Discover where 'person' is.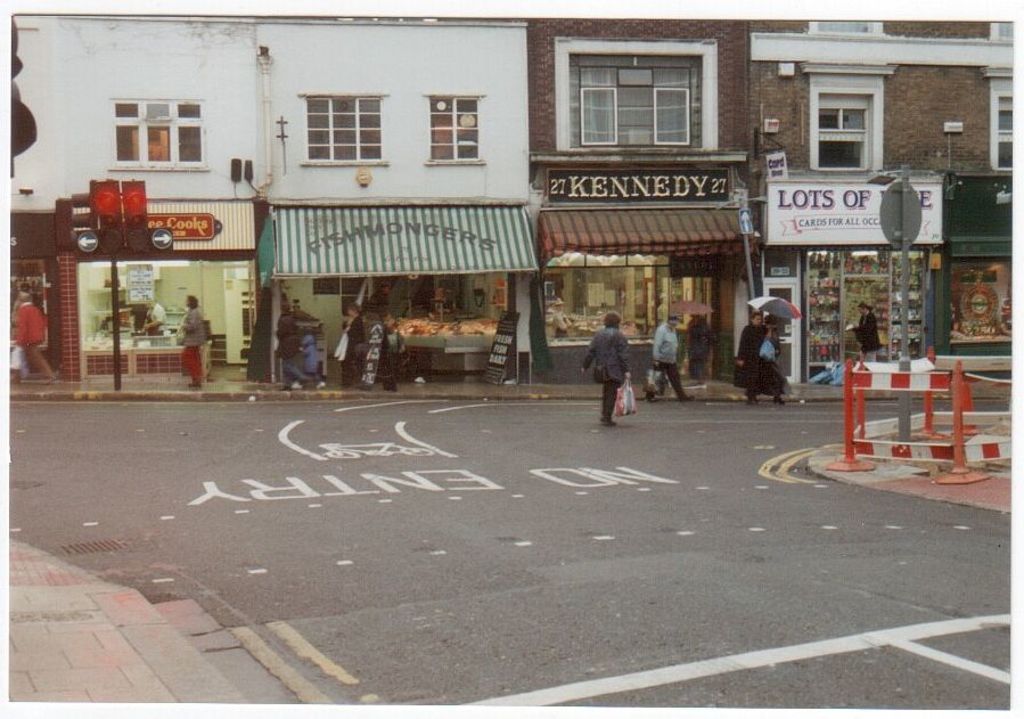
Discovered at <bbox>647, 316, 688, 403</bbox>.
